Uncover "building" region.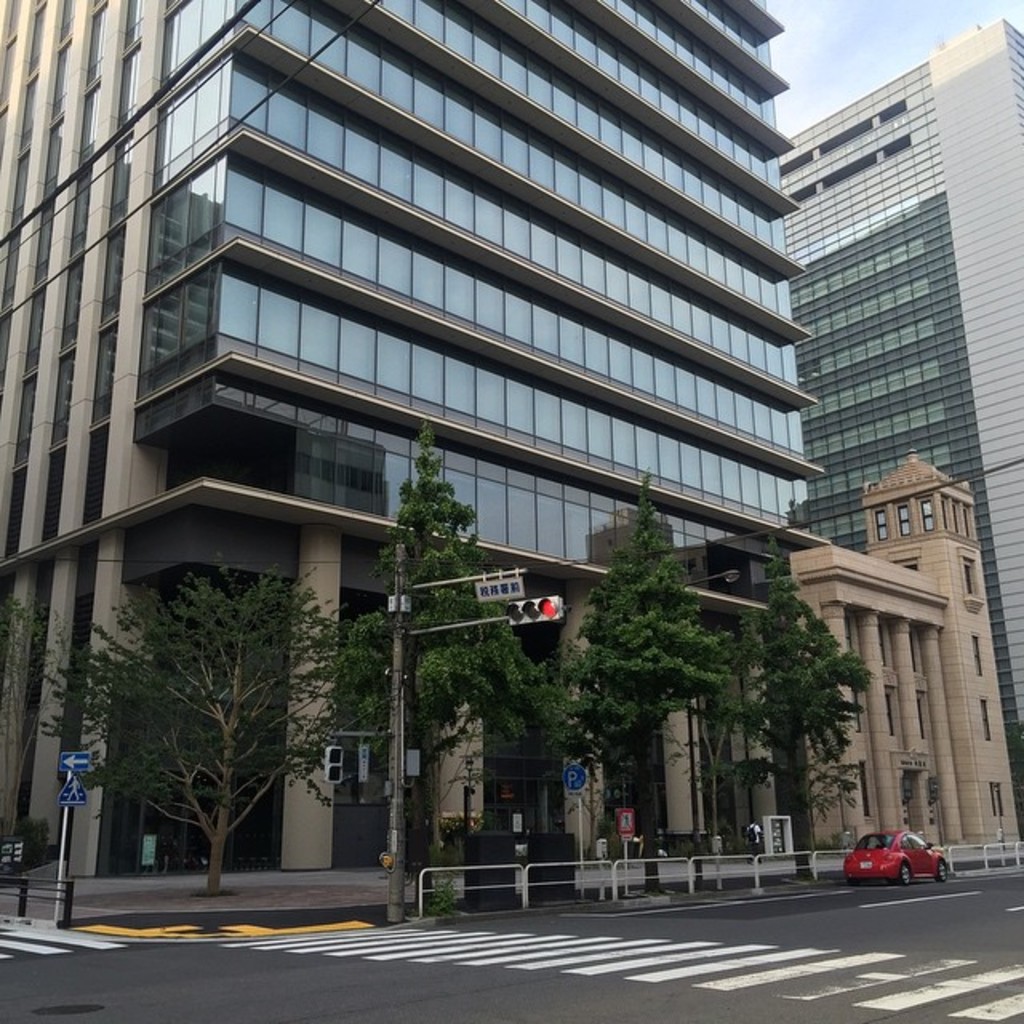
Uncovered: locate(0, 0, 830, 872).
